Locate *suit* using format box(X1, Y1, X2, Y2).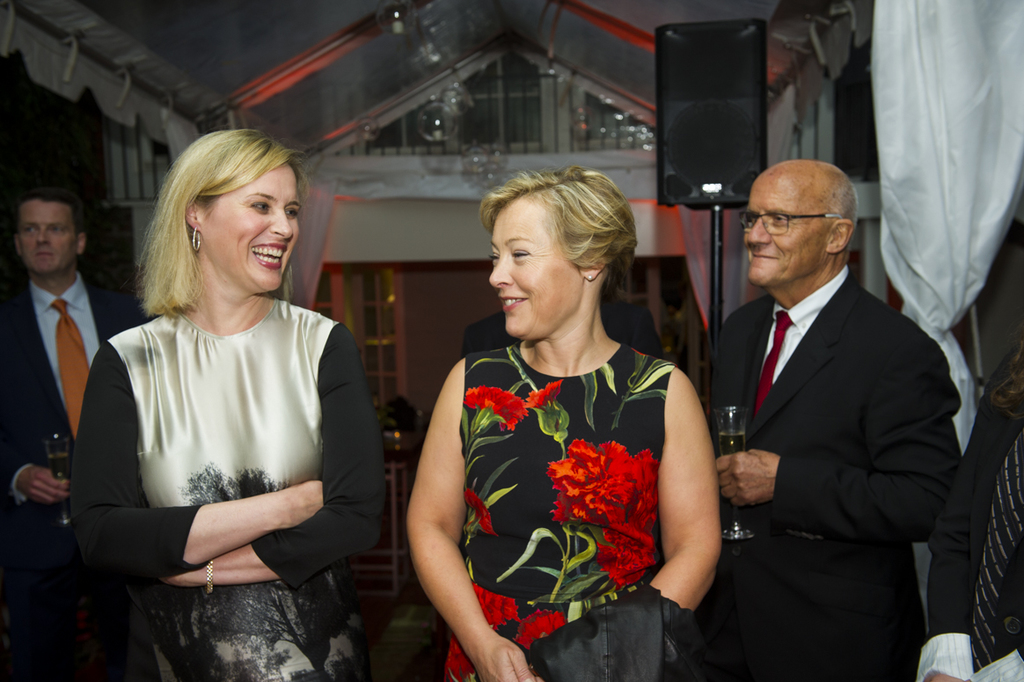
box(459, 290, 668, 359).
